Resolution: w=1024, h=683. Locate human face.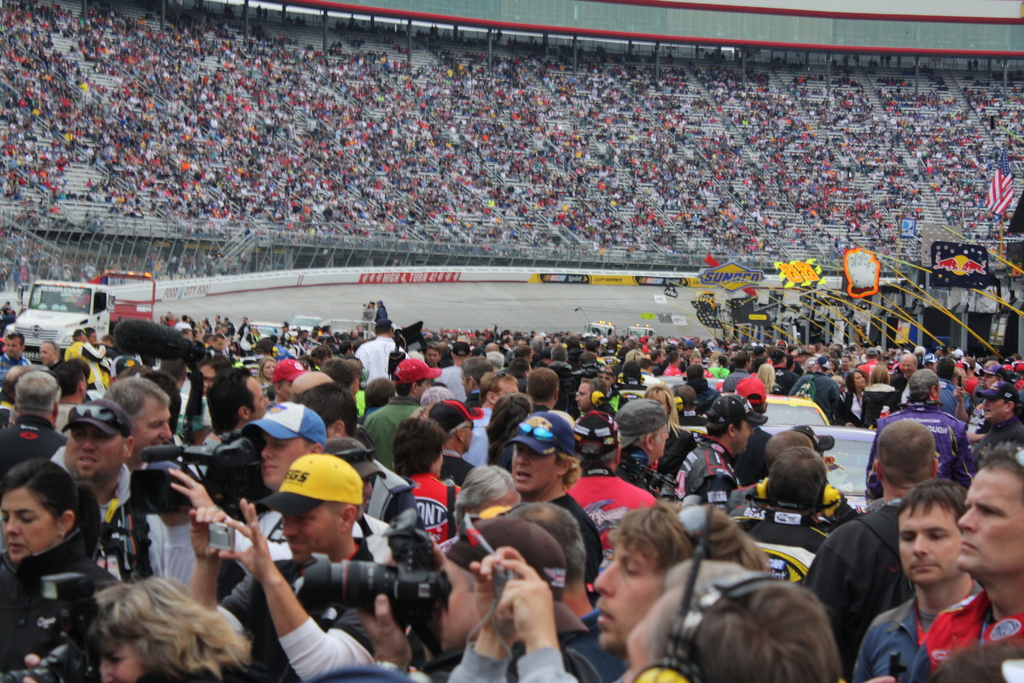
BBox(62, 422, 124, 479).
